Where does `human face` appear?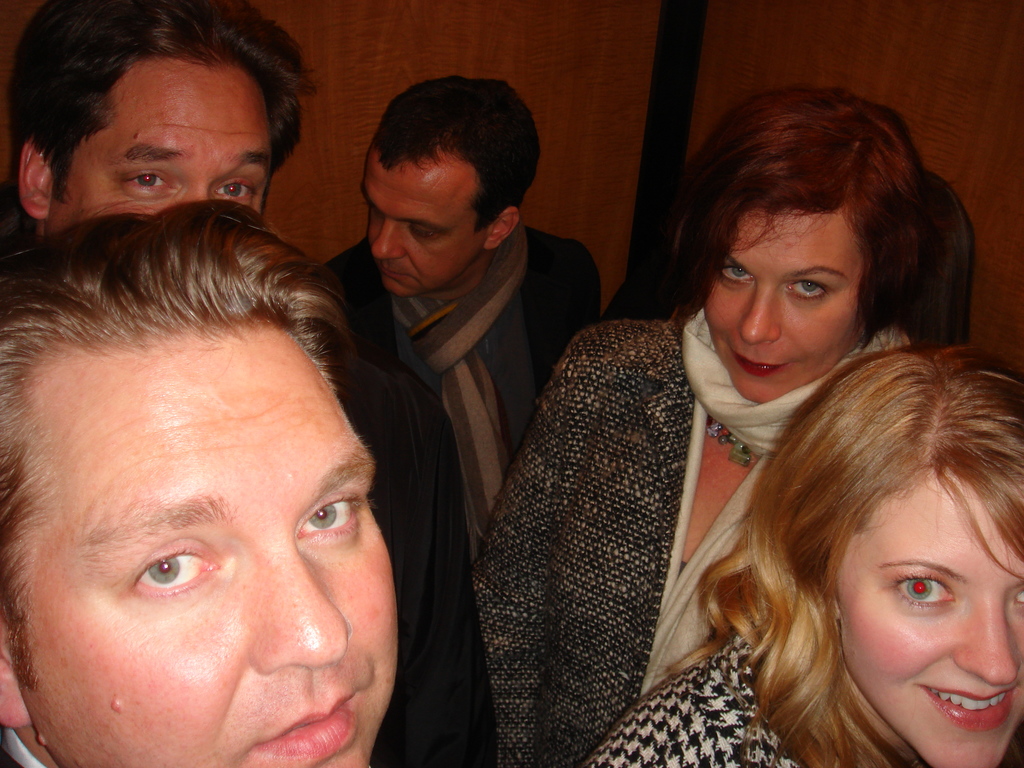
Appears at x1=705, y1=202, x2=874, y2=407.
